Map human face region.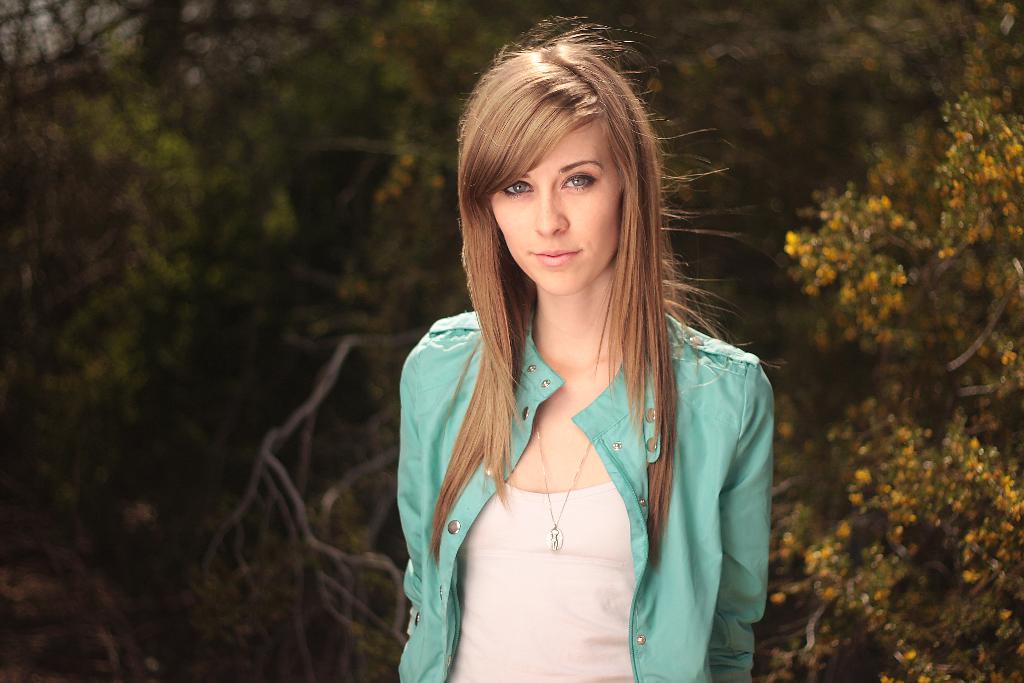
Mapped to {"left": 492, "top": 120, "right": 620, "bottom": 297}.
